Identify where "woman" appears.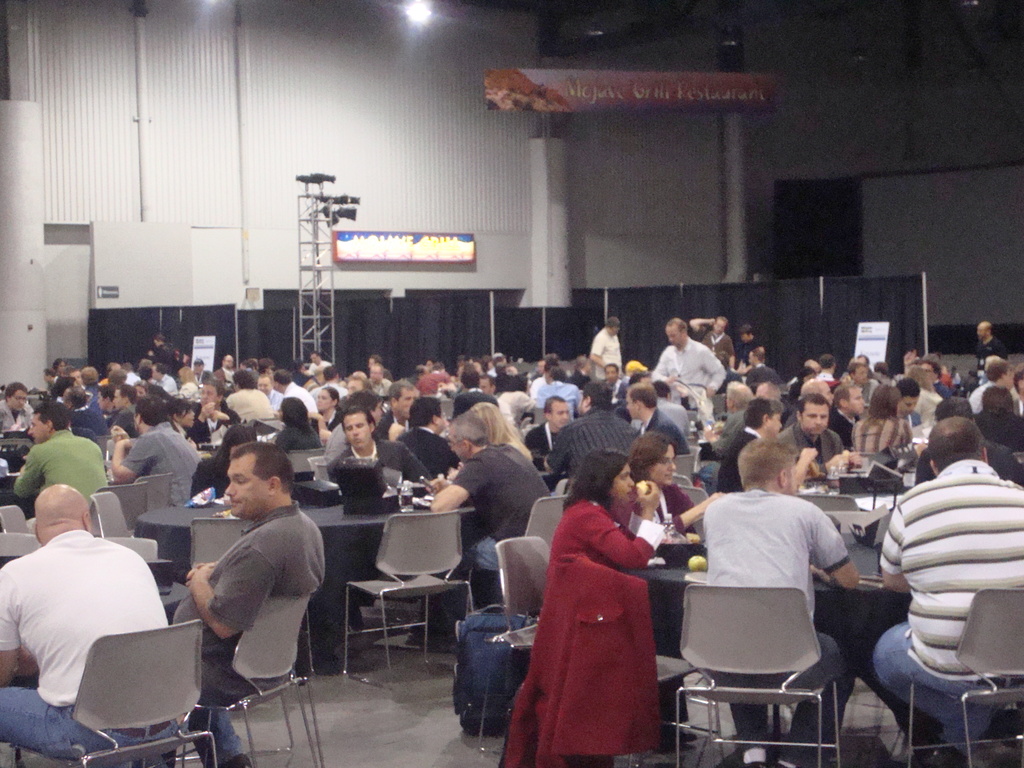
Appears at pyautogui.locateOnScreen(502, 449, 659, 767).
